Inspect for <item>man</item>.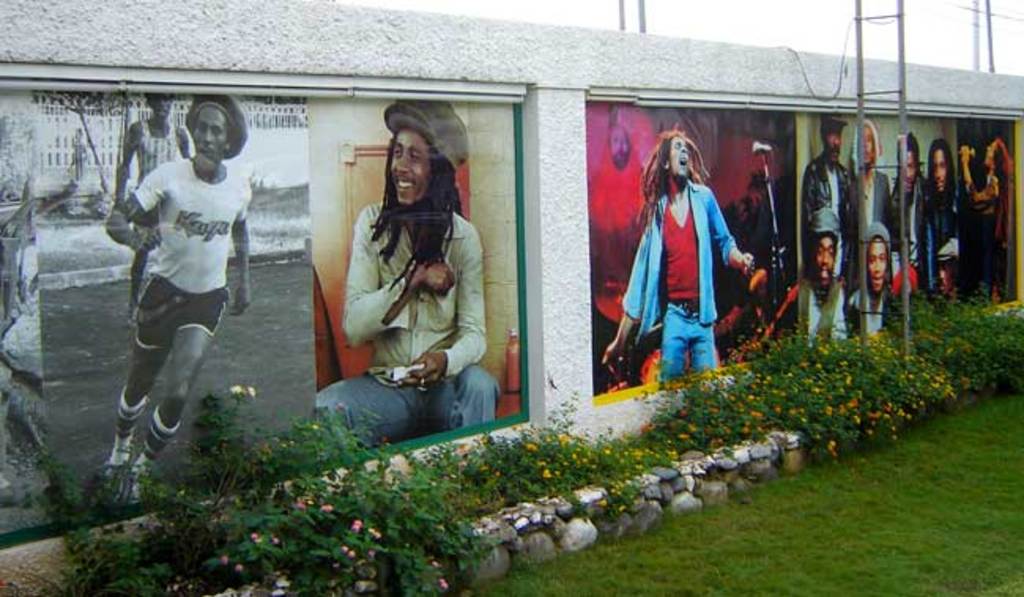
Inspection: box=[113, 91, 194, 331].
